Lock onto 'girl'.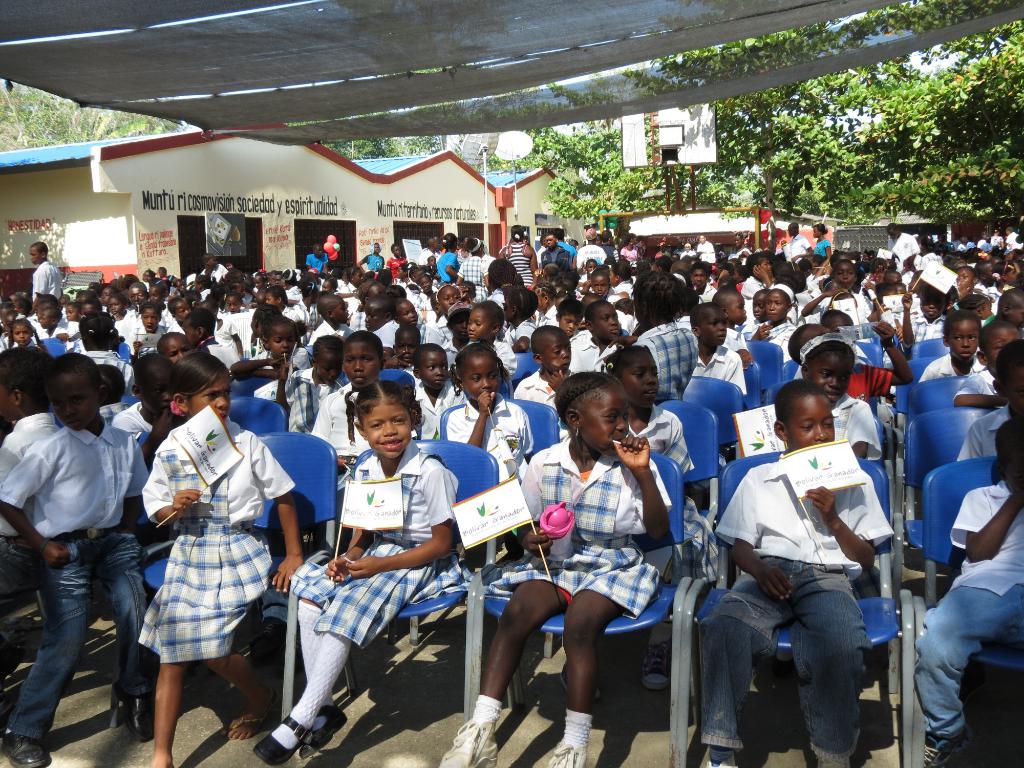
Locked: 603, 343, 701, 493.
